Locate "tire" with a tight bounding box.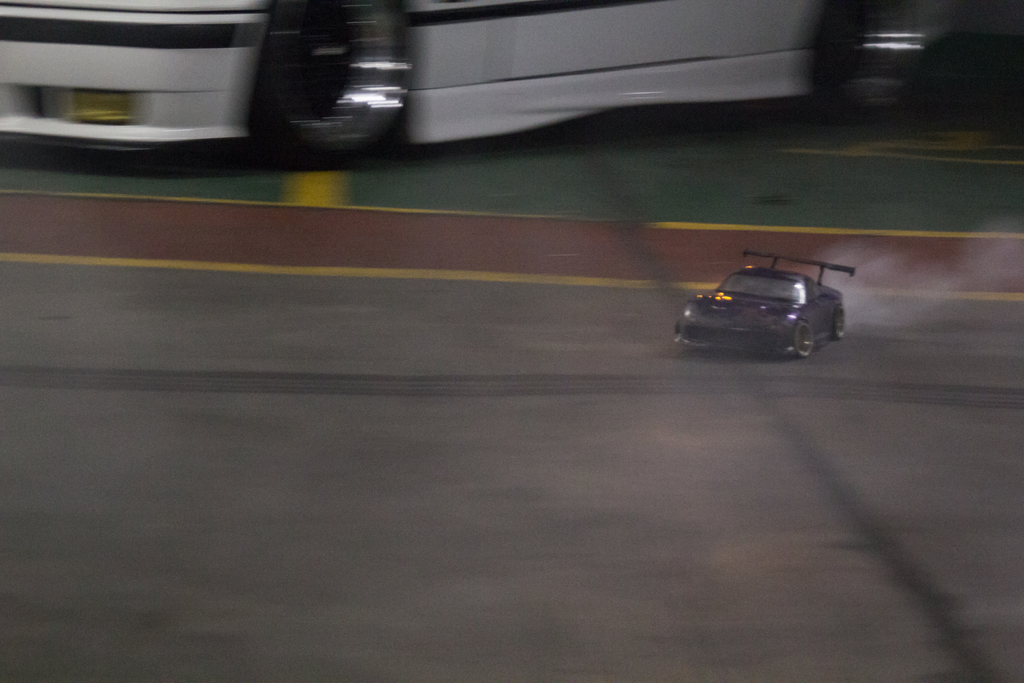
[left=795, top=318, right=816, bottom=354].
